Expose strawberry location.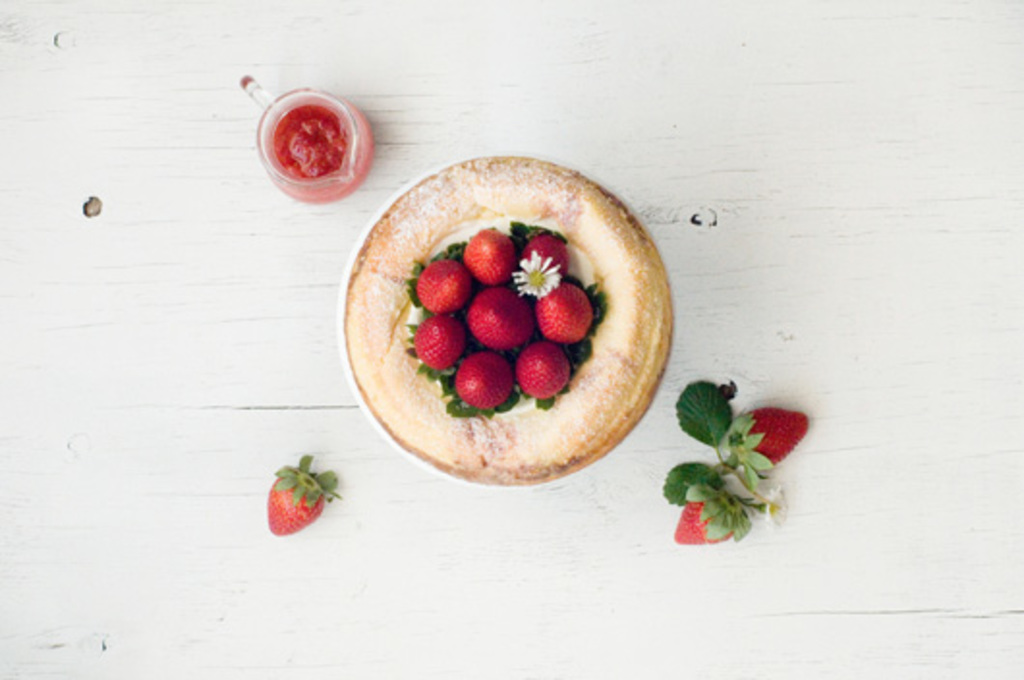
Exposed at select_region(400, 305, 469, 381).
